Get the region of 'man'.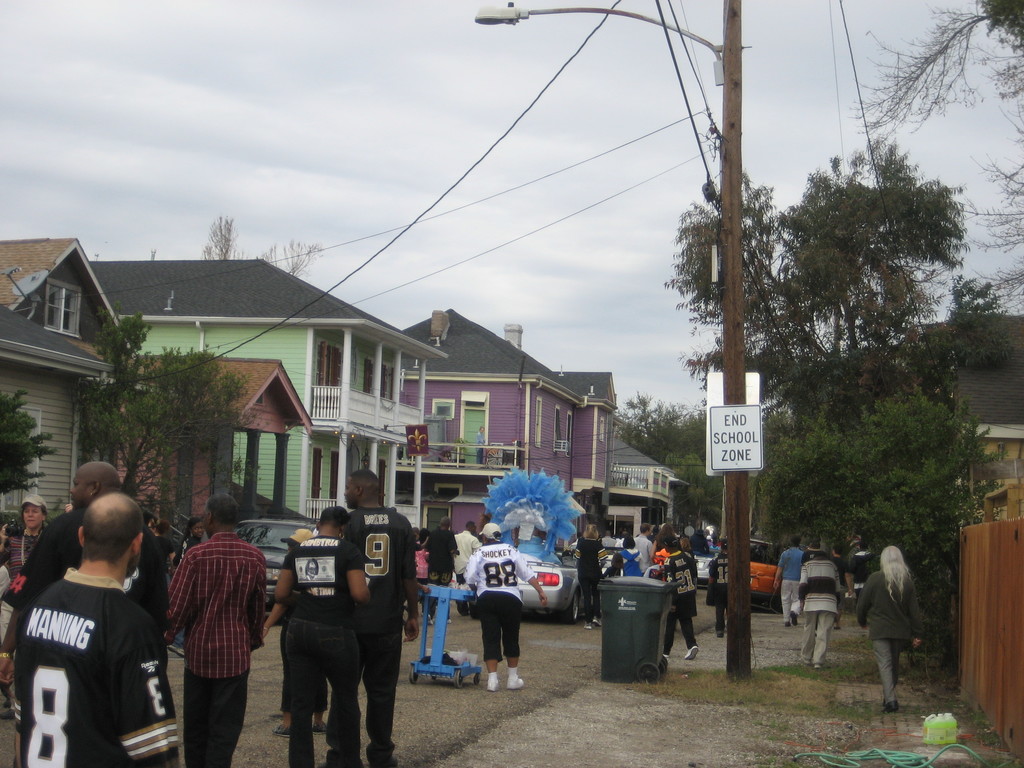
615/534/622/545.
